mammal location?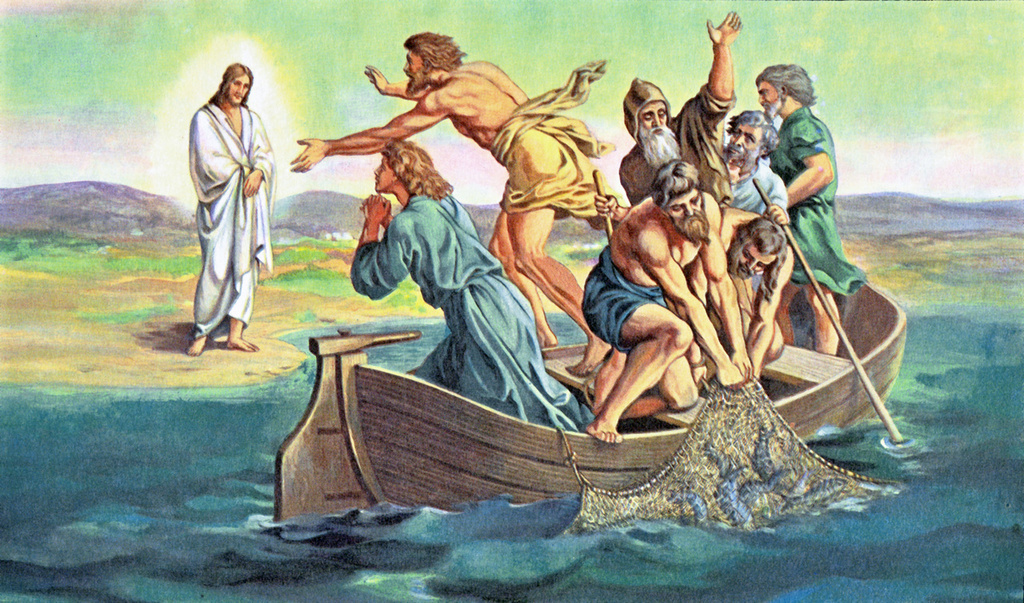
[616,210,786,374]
